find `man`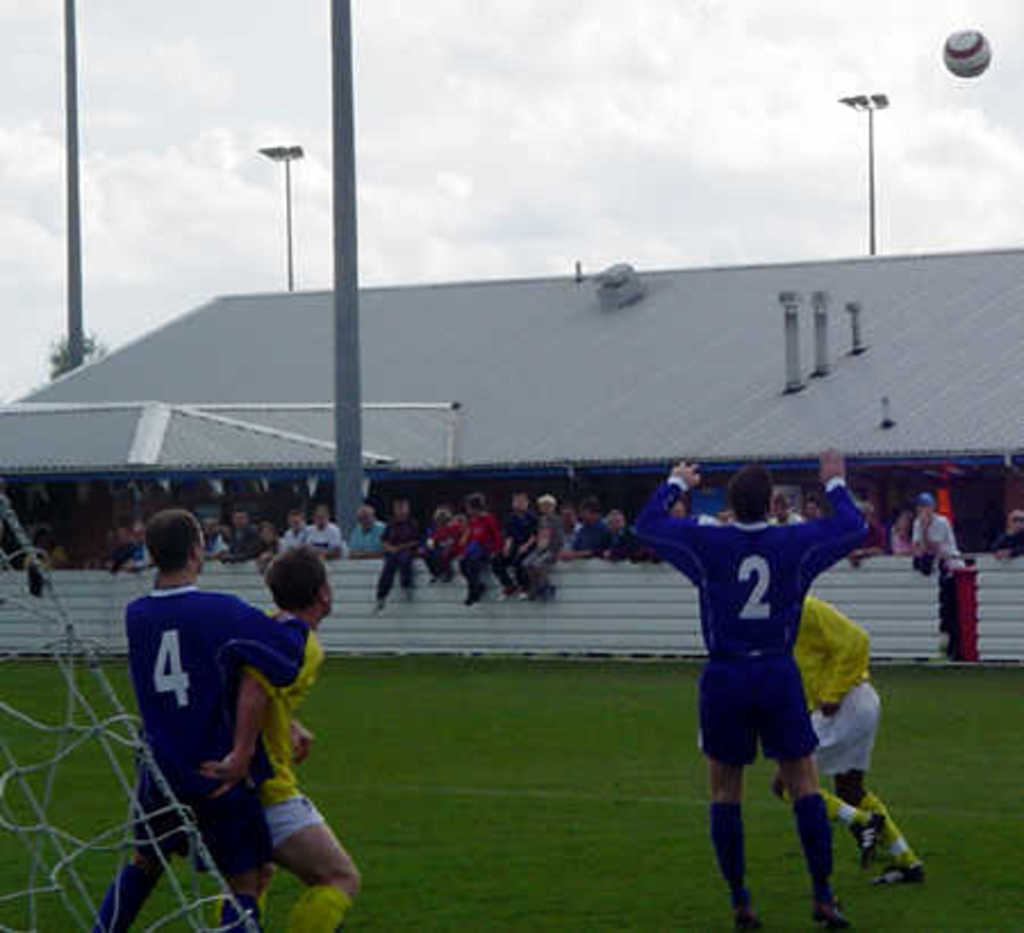
bbox=(621, 455, 872, 931)
